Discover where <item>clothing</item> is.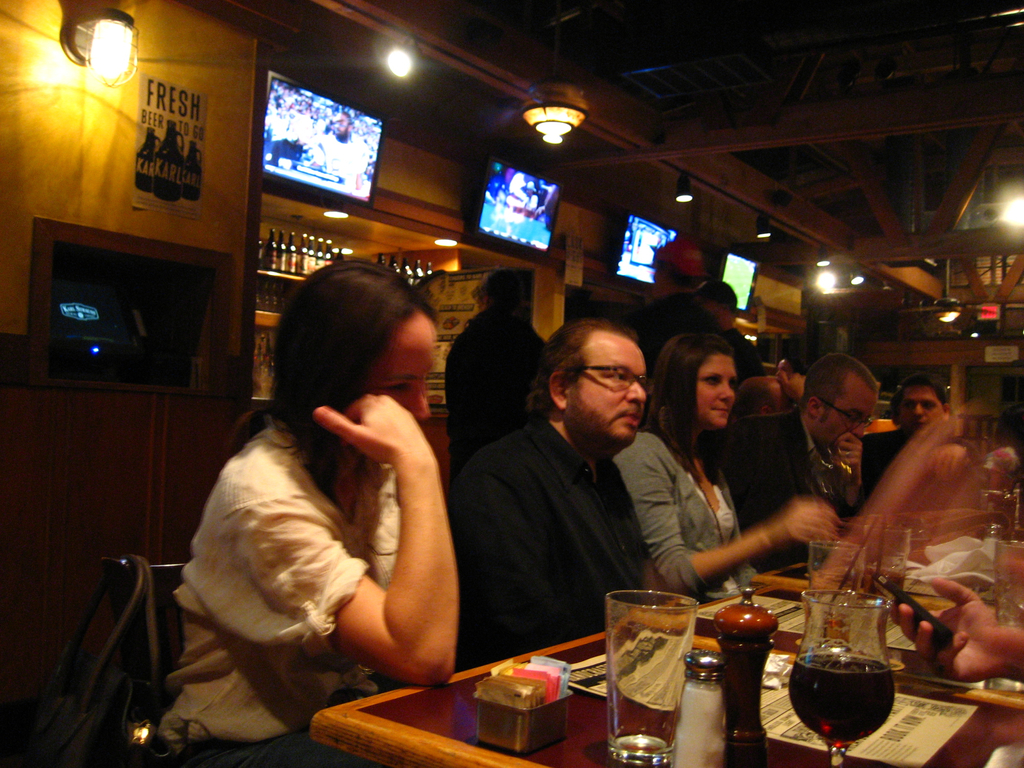
Discovered at (x1=865, y1=427, x2=916, y2=521).
